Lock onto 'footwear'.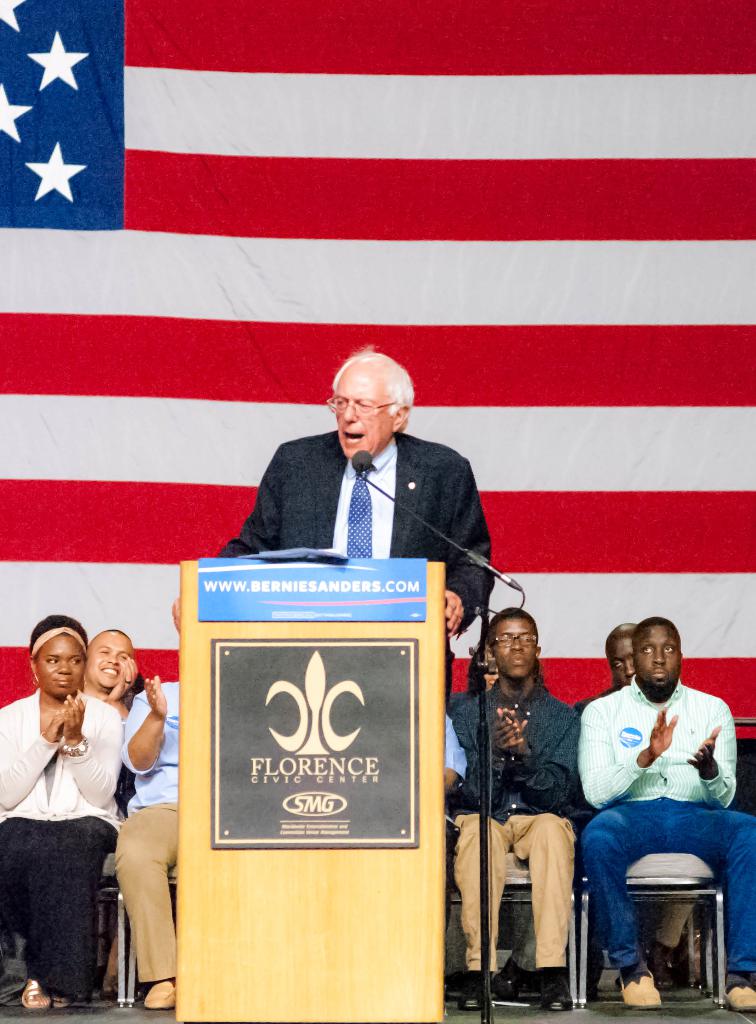
Locked: {"x1": 24, "y1": 972, "x2": 58, "y2": 1016}.
